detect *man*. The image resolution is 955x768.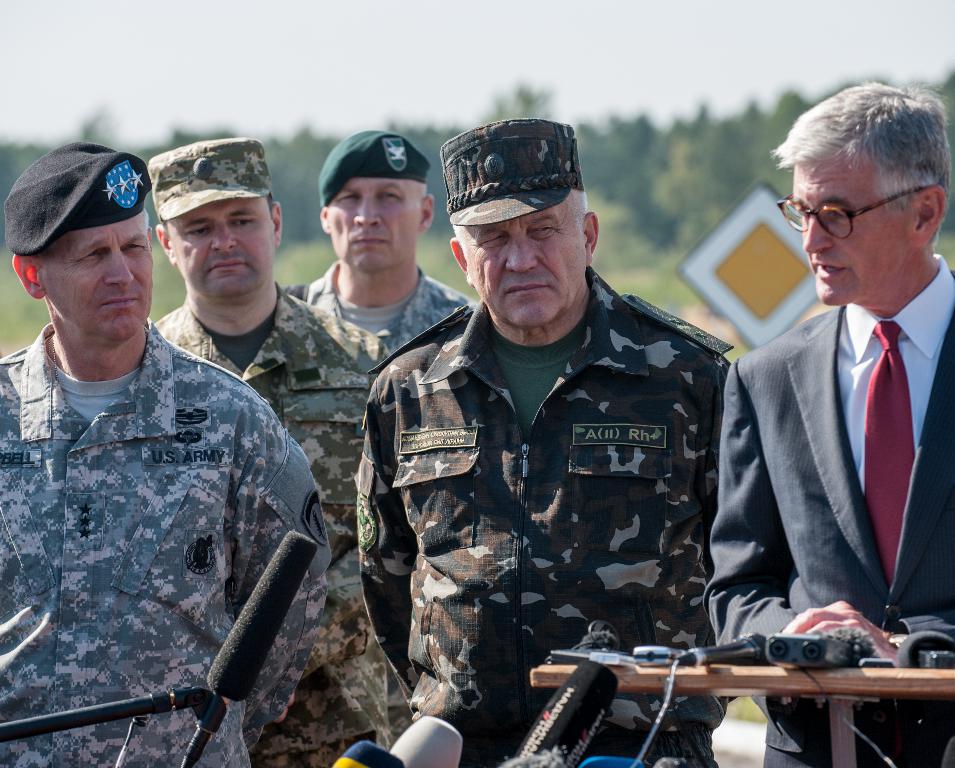
346:115:753:767.
